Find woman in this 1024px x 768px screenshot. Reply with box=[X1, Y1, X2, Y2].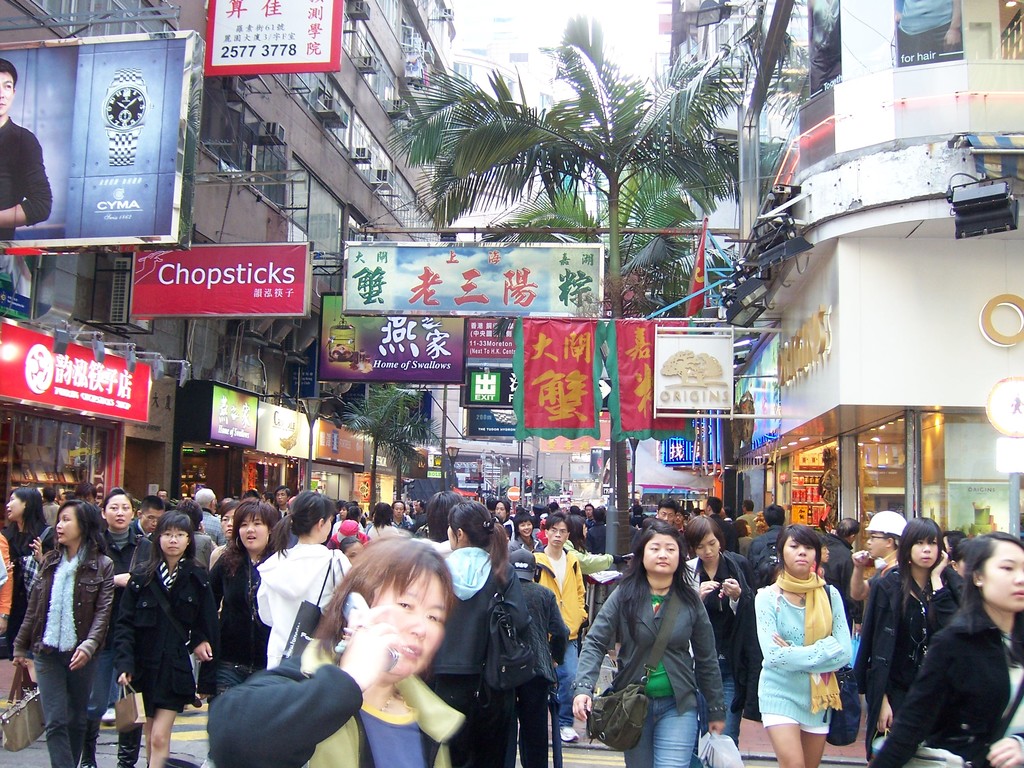
box=[191, 502, 282, 706].
